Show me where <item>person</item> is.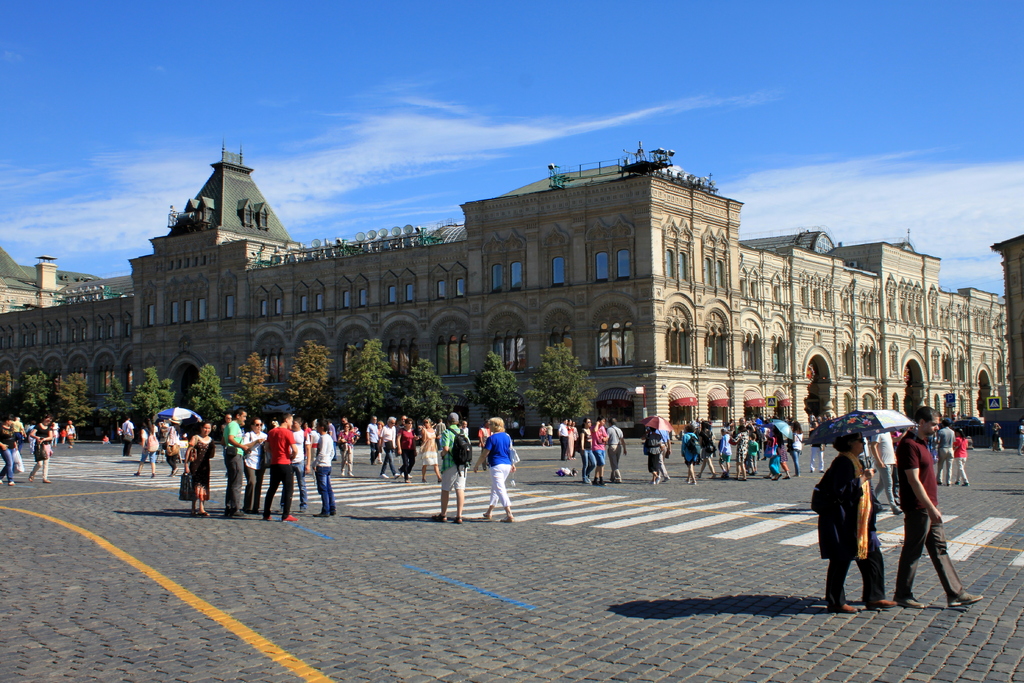
<item>person</item> is at pyautogui.locateOnScreen(433, 412, 463, 525).
